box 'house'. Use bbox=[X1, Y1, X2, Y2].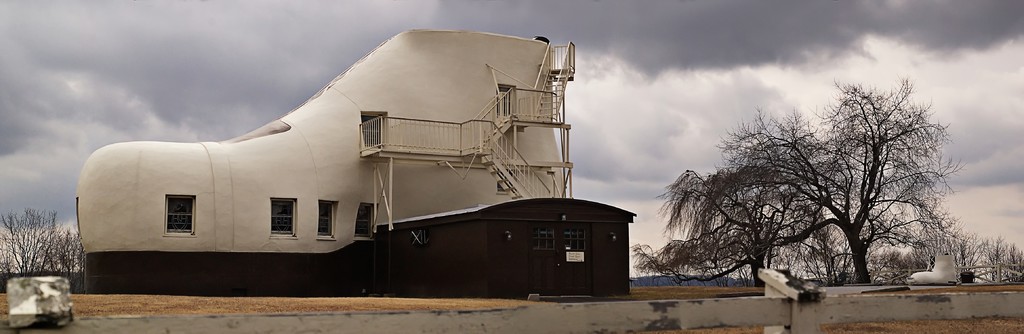
bbox=[69, 30, 623, 287].
